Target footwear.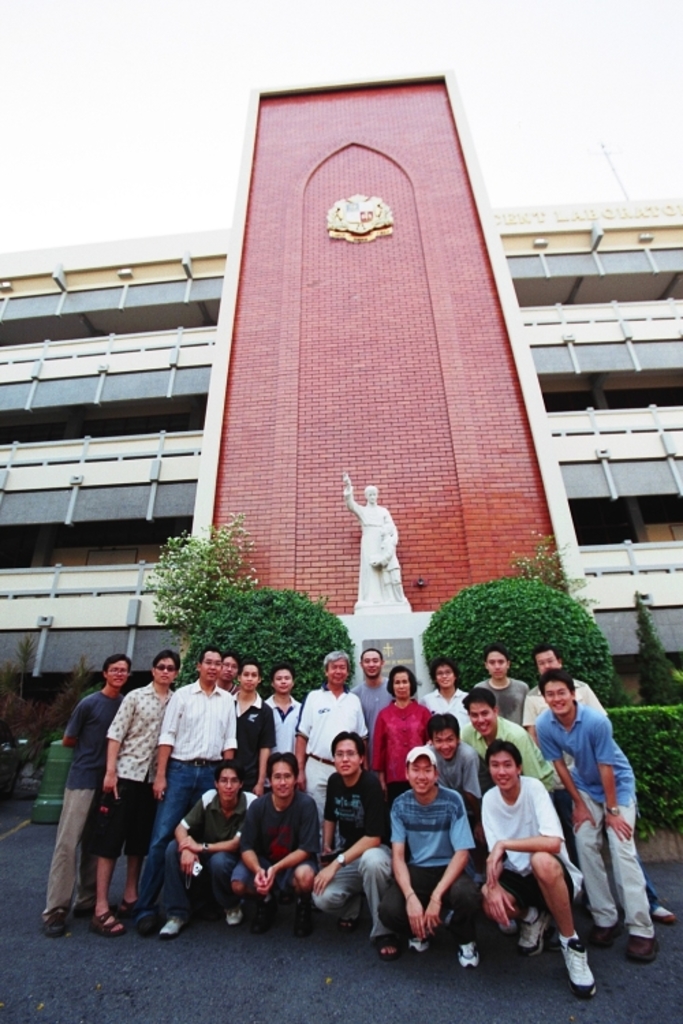
Target region: detection(117, 893, 137, 928).
